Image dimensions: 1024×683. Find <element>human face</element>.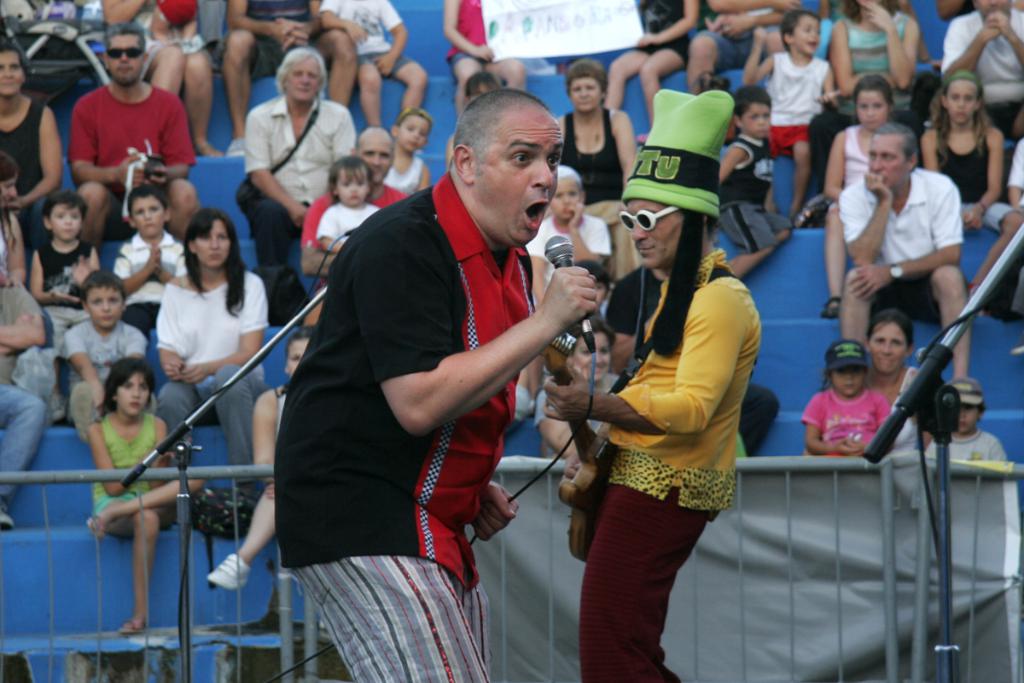
x1=0, y1=46, x2=24, y2=96.
